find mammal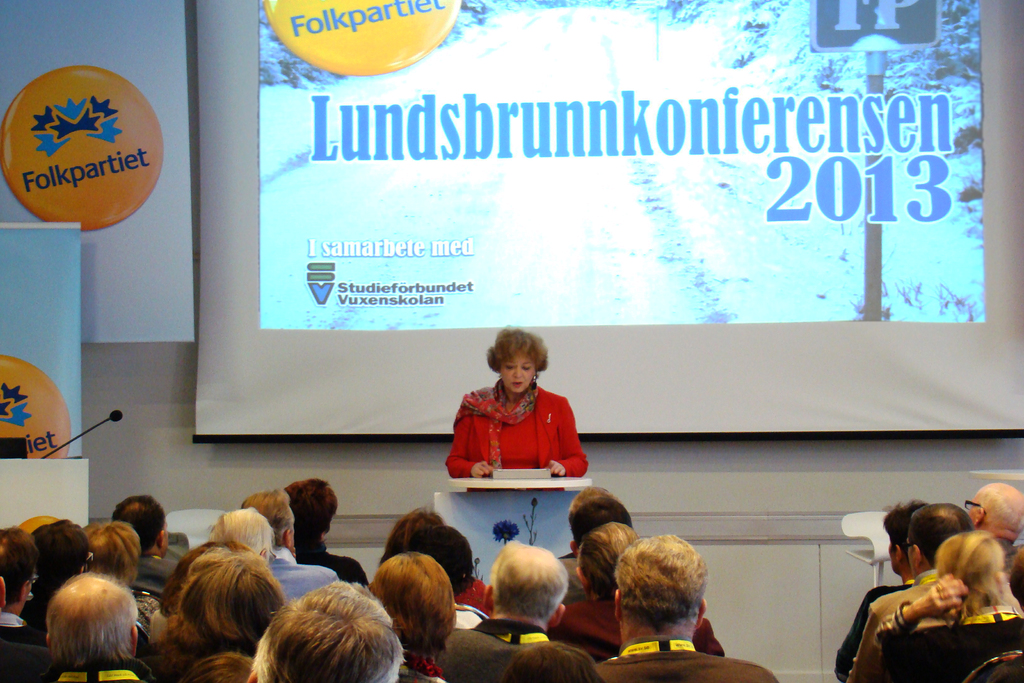
{"left": 552, "top": 493, "right": 633, "bottom": 605}
